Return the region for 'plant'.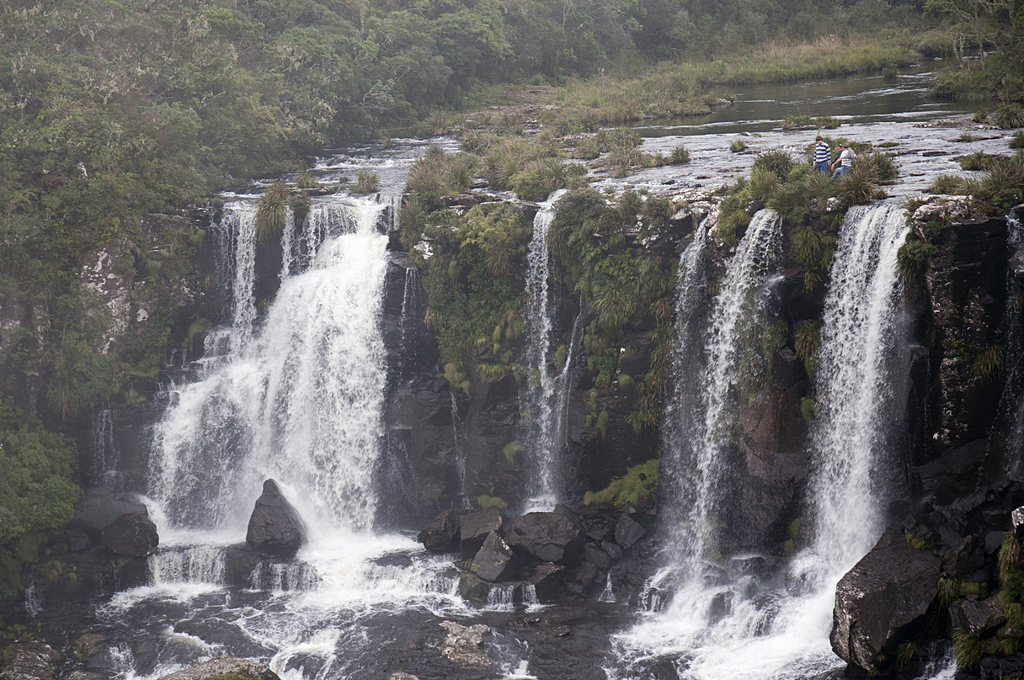
pyautogui.locateOnScreen(627, 303, 675, 435).
